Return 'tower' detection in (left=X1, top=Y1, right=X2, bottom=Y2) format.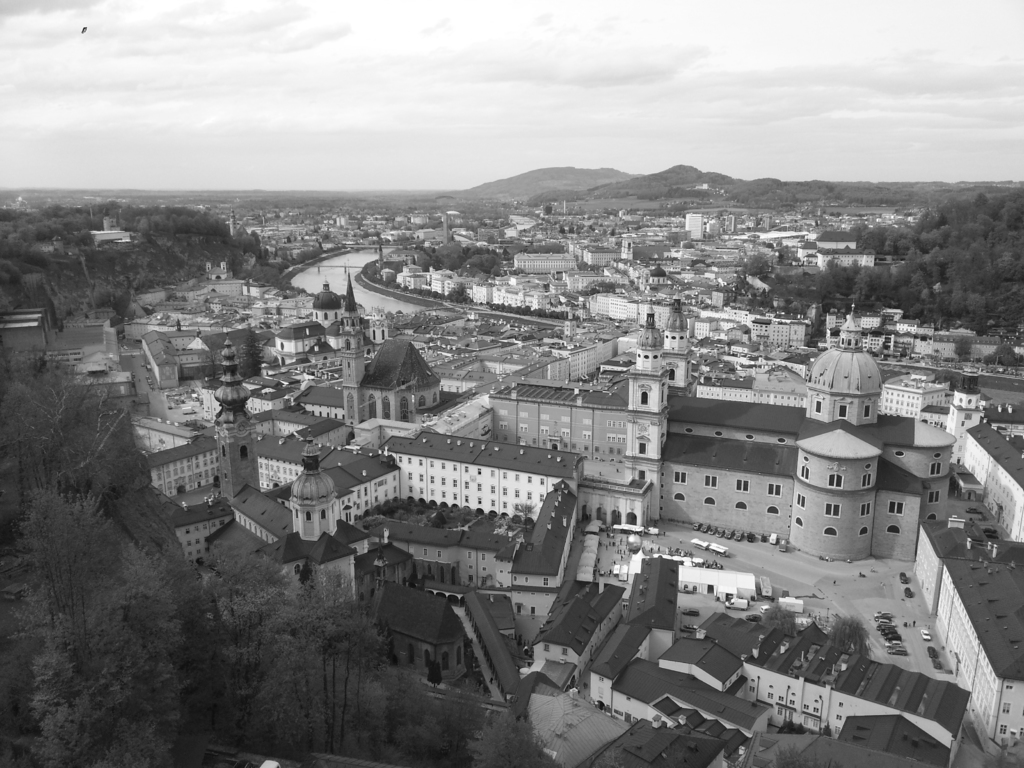
(left=308, top=276, right=345, bottom=337).
